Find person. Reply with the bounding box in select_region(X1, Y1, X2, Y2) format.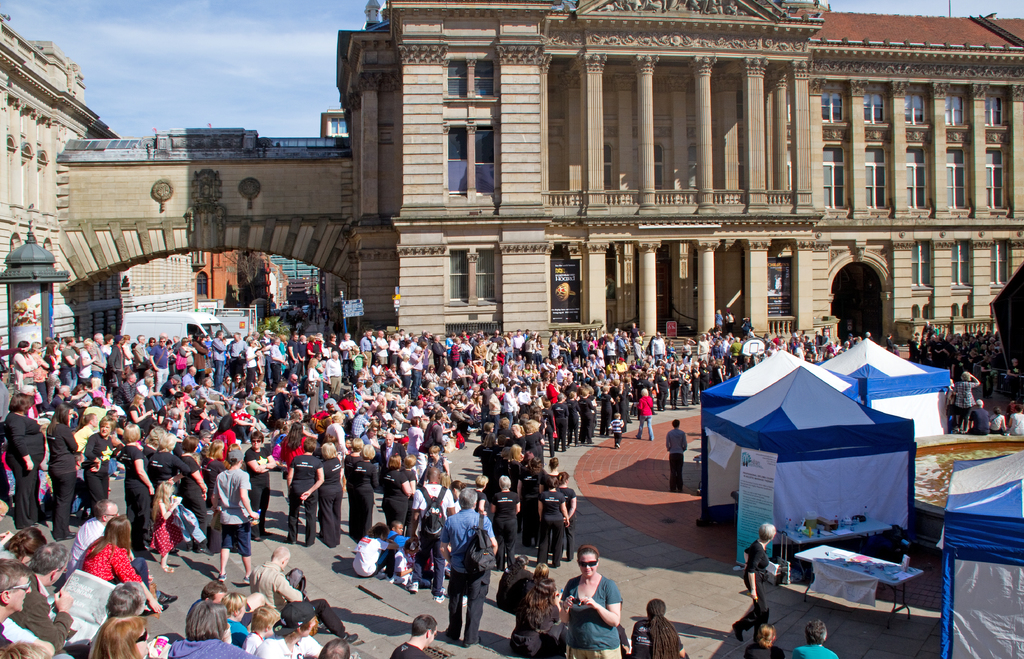
select_region(607, 408, 624, 448).
